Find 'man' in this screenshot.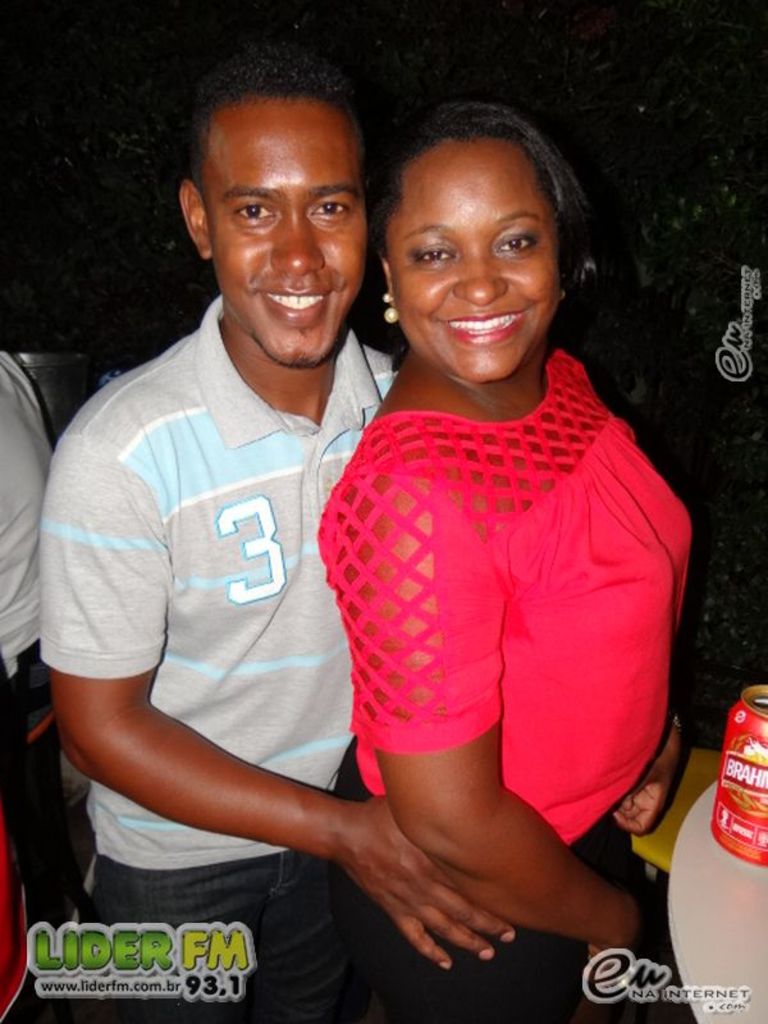
The bounding box for 'man' is bbox(96, 72, 605, 995).
